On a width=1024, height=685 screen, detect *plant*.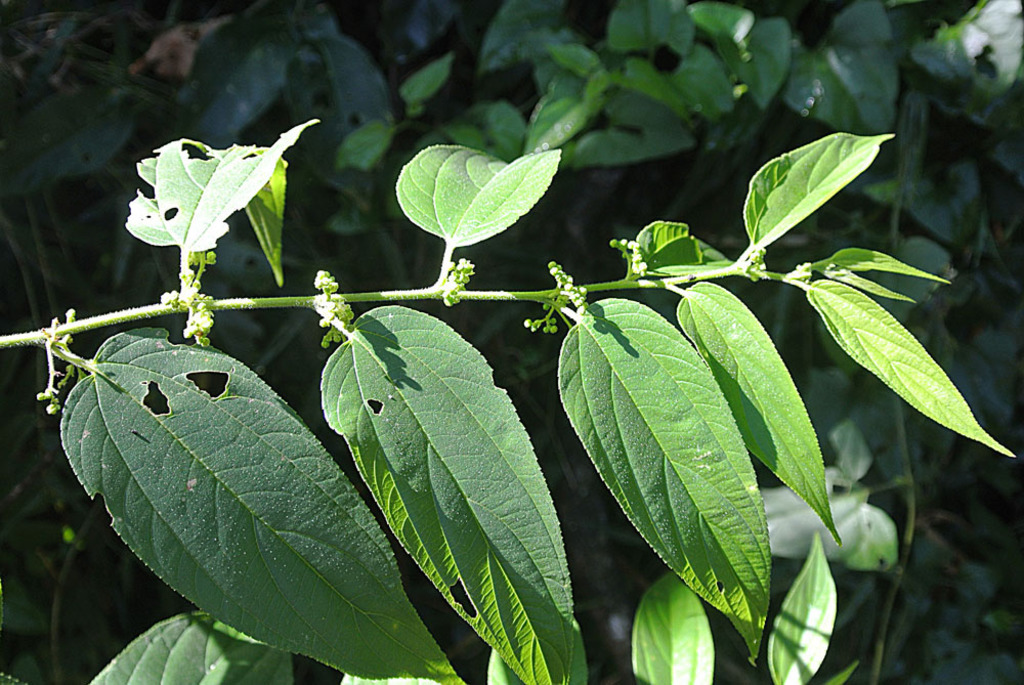
box(0, 117, 1014, 684).
